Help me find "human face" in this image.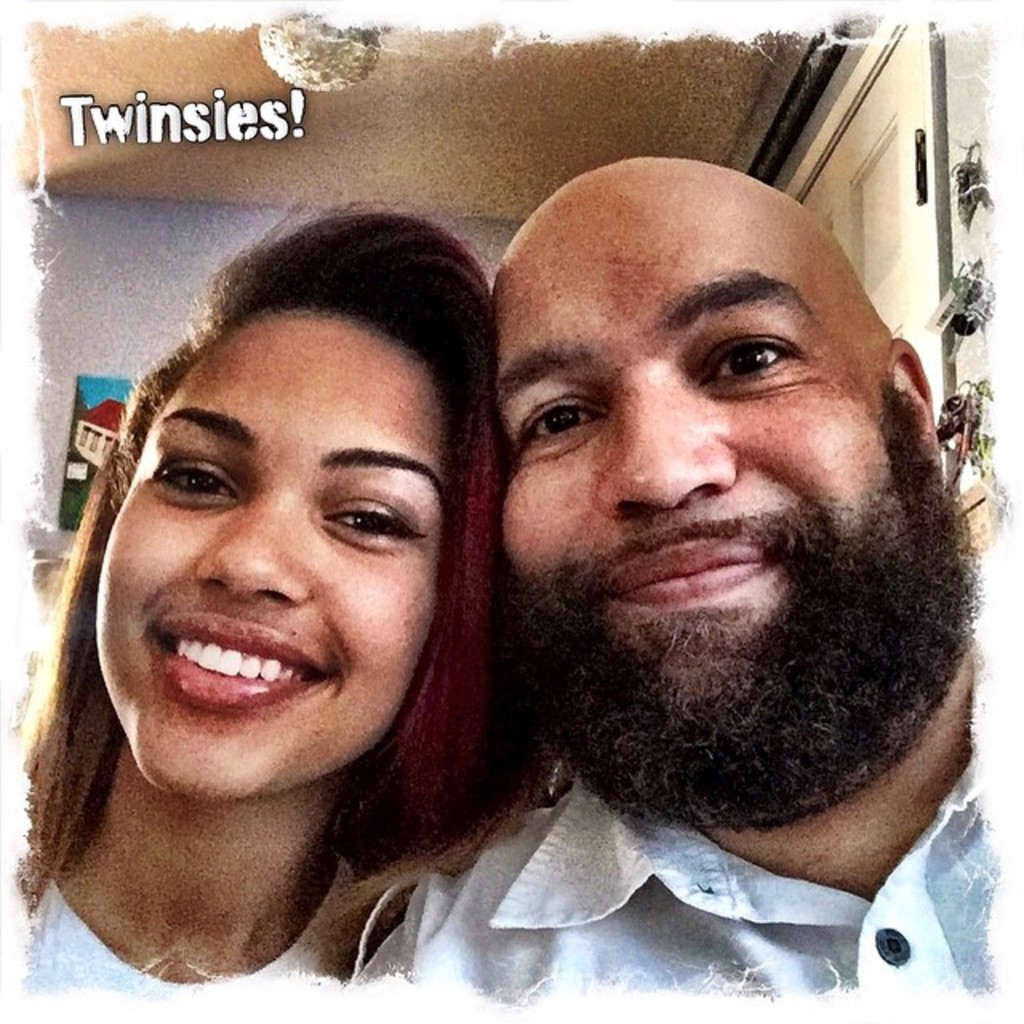
Found it: box(99, 309, 434, 781).
